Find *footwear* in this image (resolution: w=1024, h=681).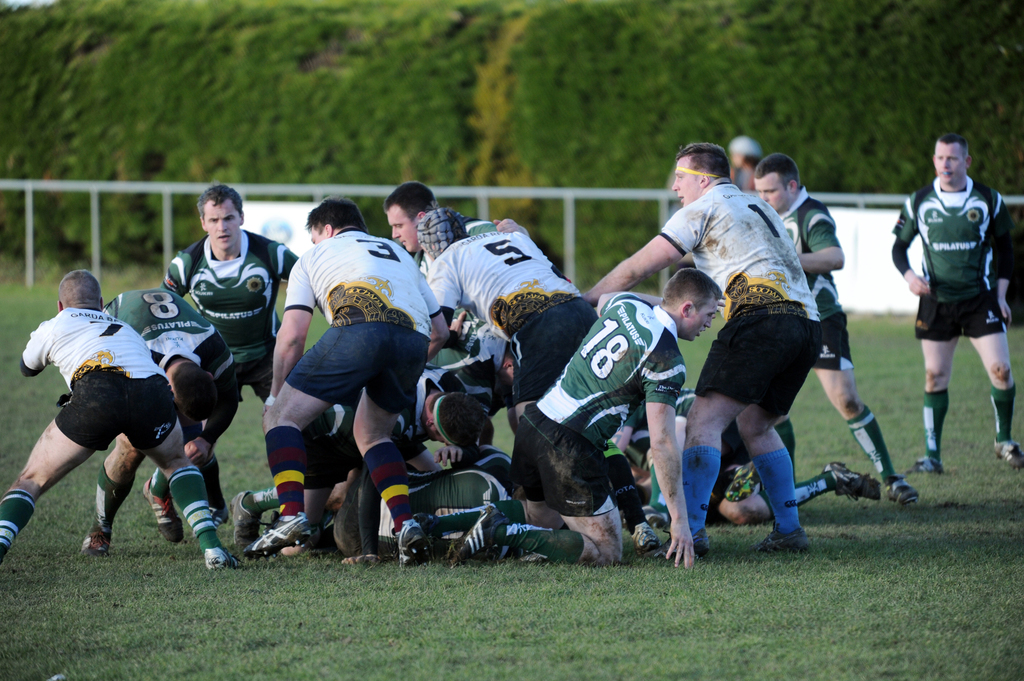
x1=824 y1=461 x2=882 y2=503.
